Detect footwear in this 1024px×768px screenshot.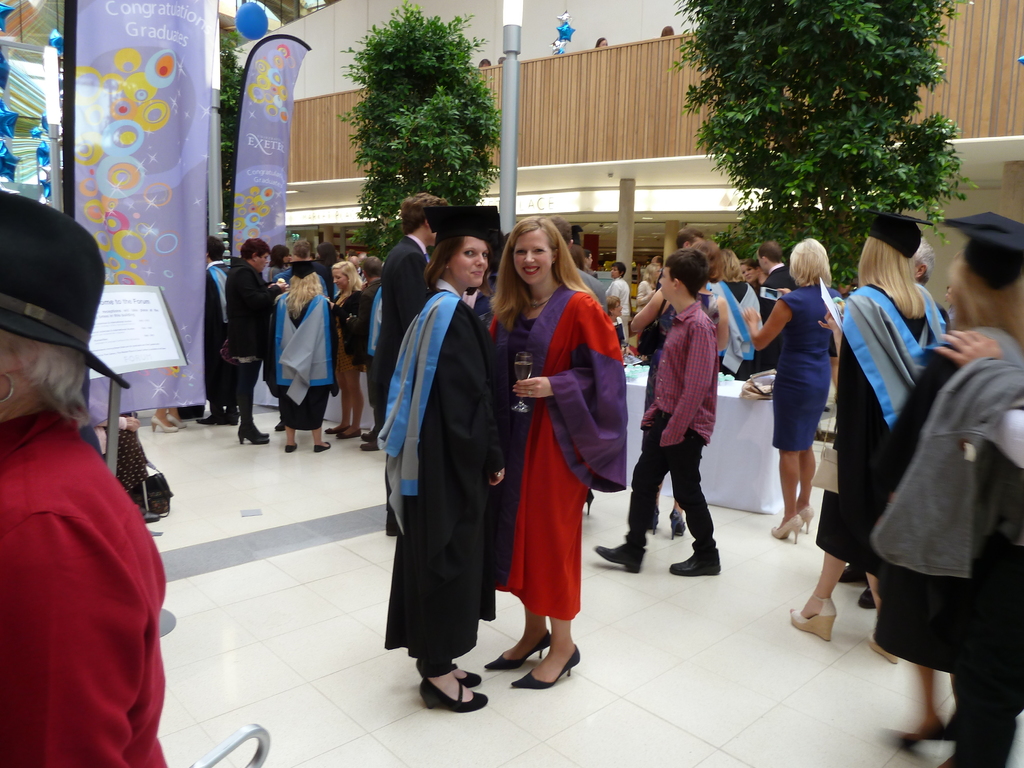
Detection: rect(668, 541, 722, 579).
